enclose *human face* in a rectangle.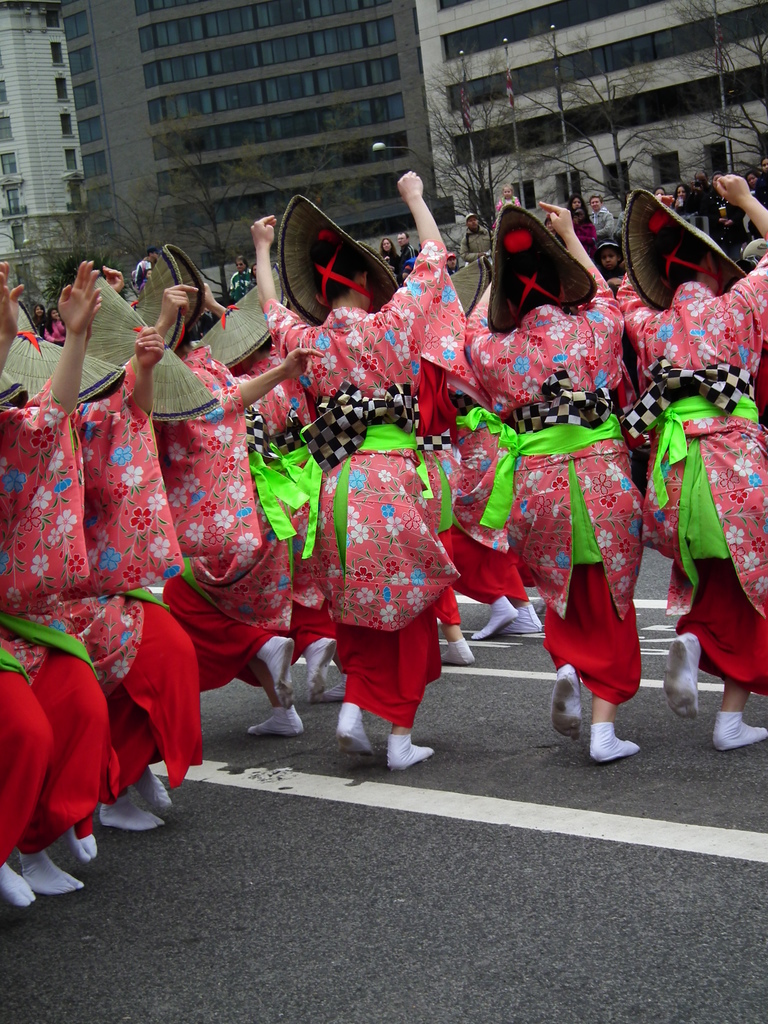
bbox=[397, 234, 406, 246].
